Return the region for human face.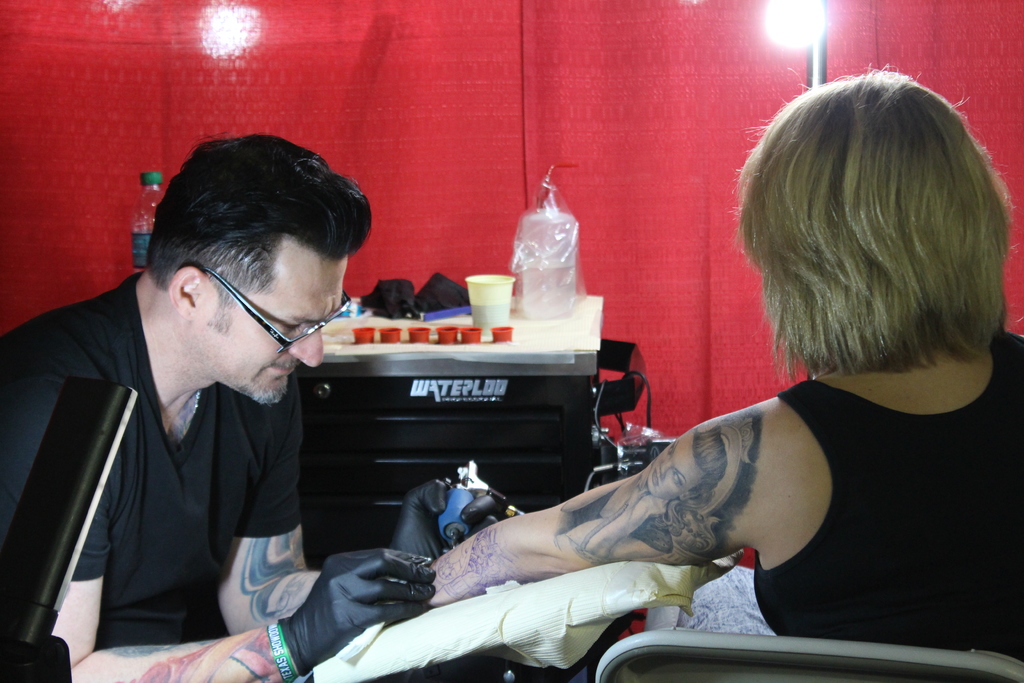
region(194, 231, 348, 400).
